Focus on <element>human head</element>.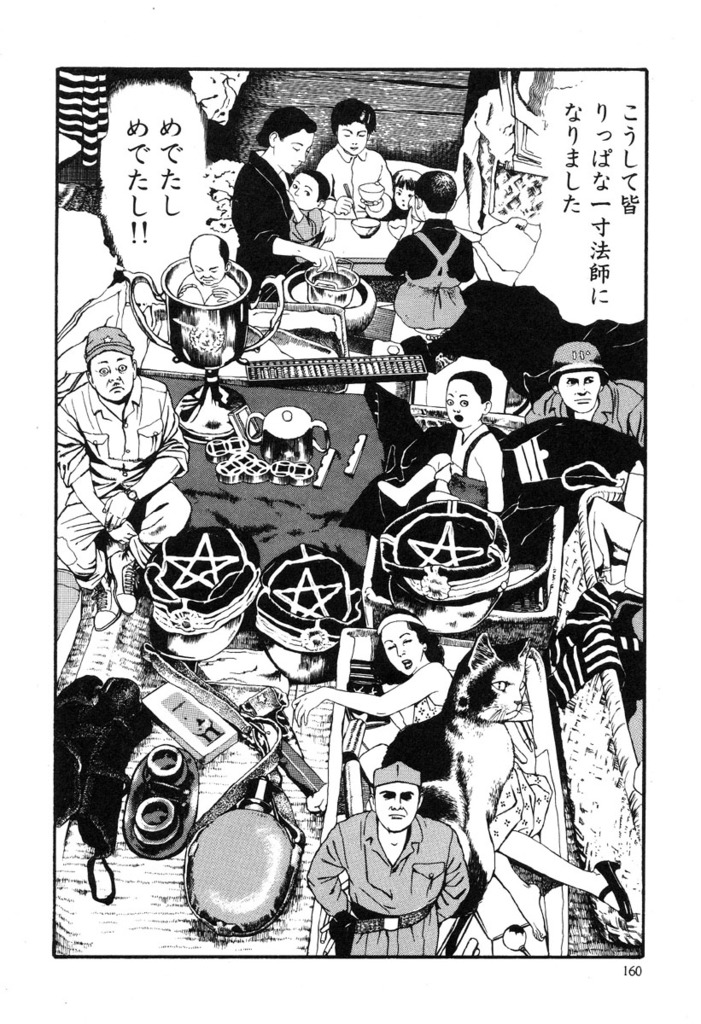
Focused at (left=264, top=102, right=315, bottom=173).
